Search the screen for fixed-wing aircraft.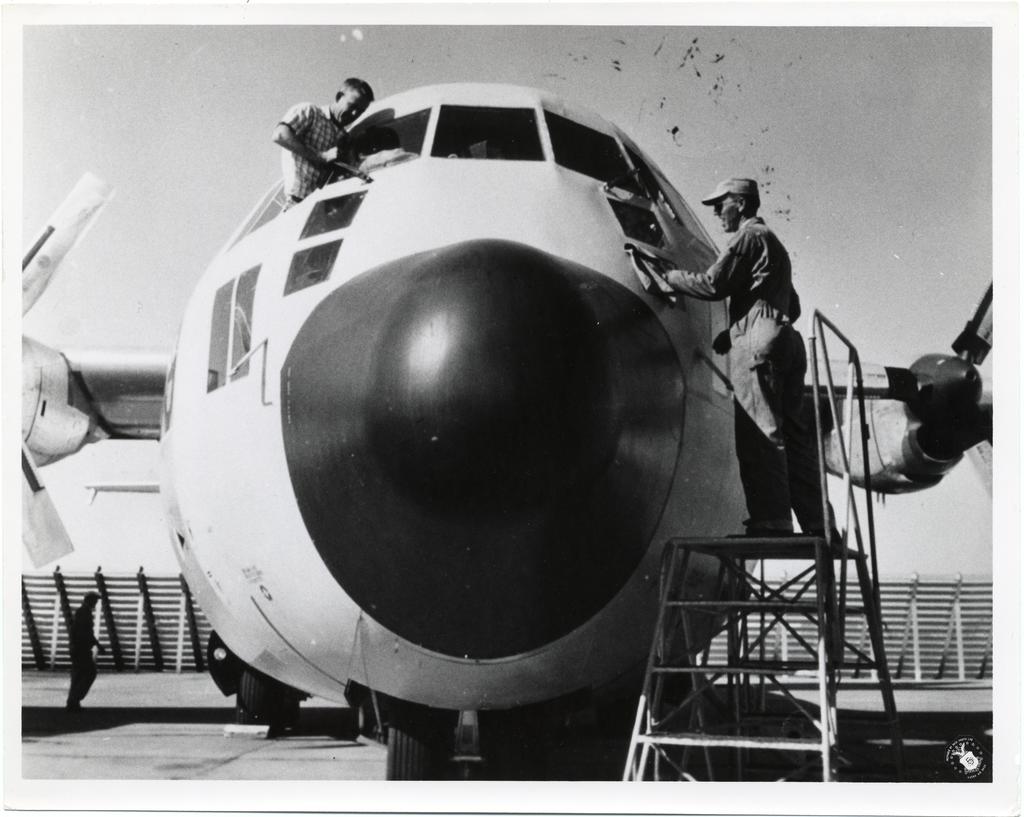
Found at (x1=17, y1=76, x2=996, y2=783).
